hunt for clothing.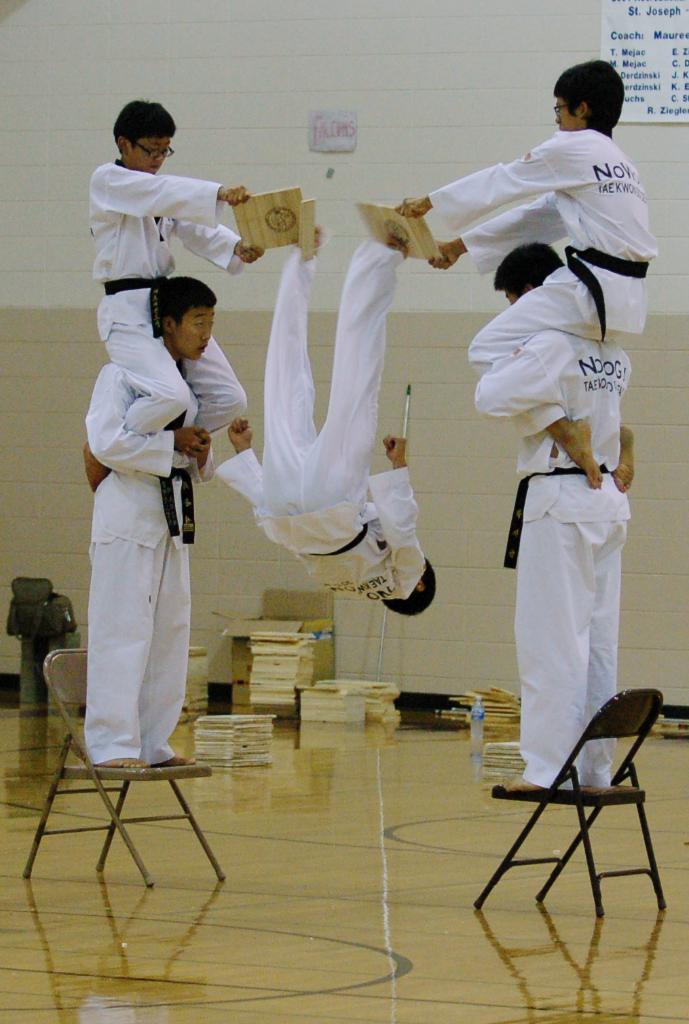
Hunted down at crop(210, 234, 430, 604).
